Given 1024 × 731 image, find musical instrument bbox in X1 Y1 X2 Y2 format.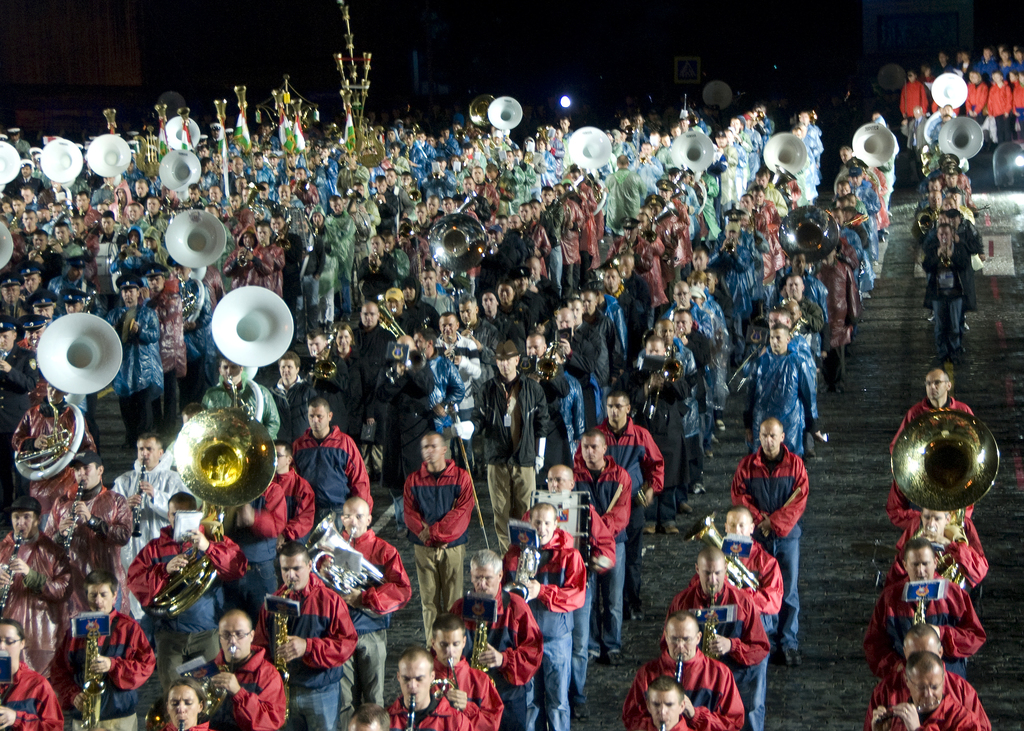
263 604 292 724.
